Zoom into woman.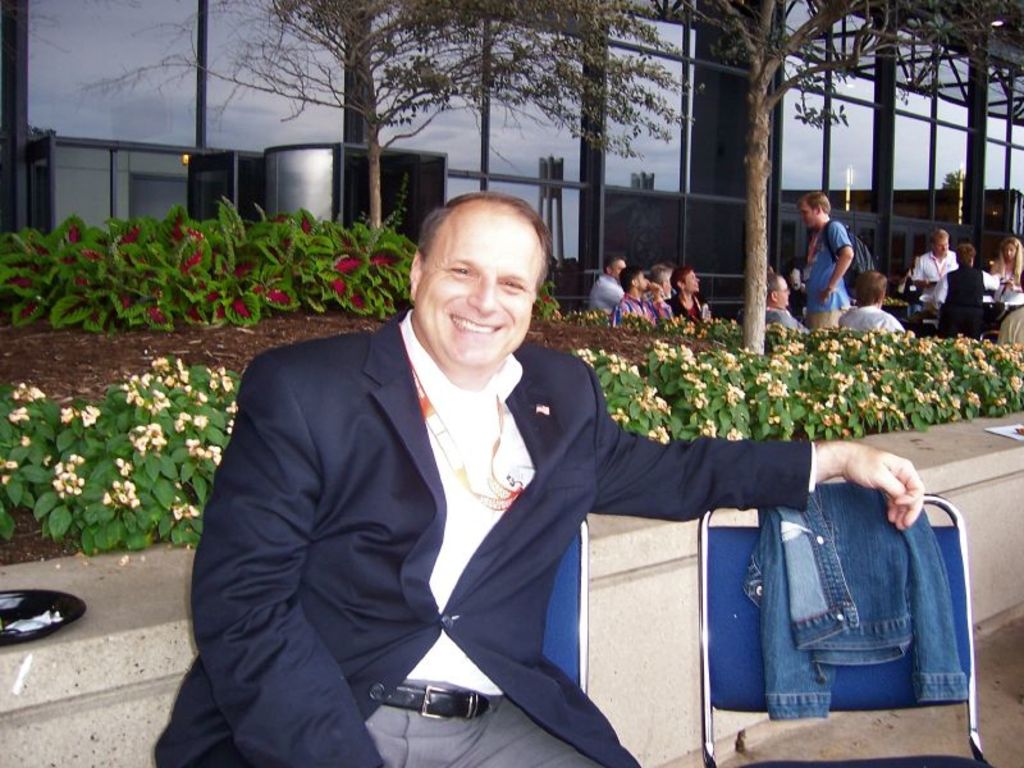
Zoom target: x1=991 y1=236 x2=1023 y2=287.
